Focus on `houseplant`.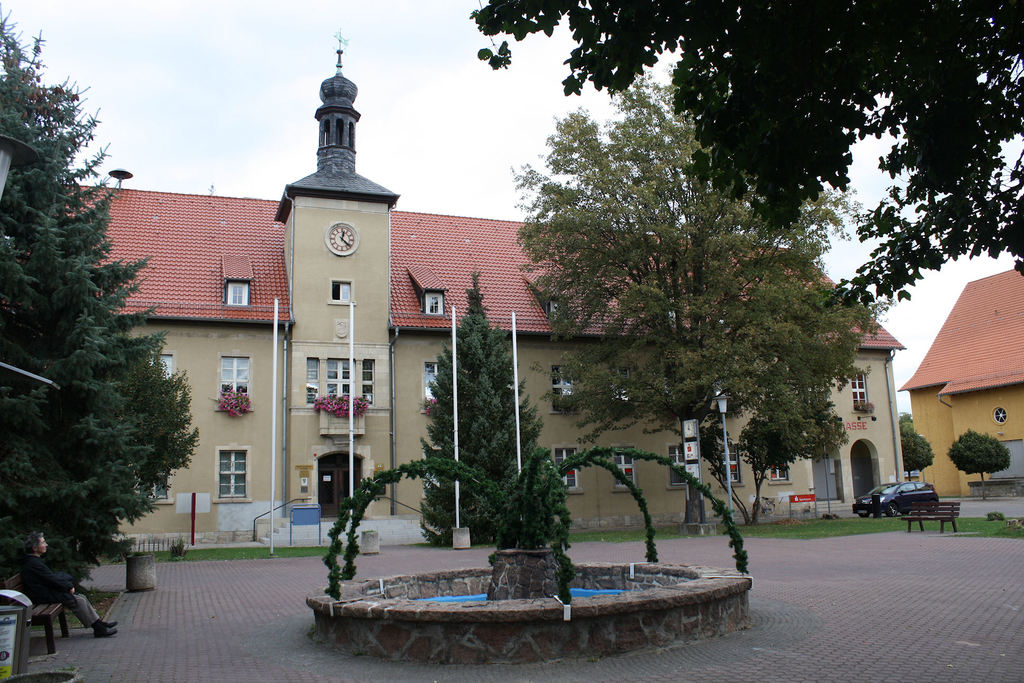
Focused at BBox(169, 534, 190, 559).
